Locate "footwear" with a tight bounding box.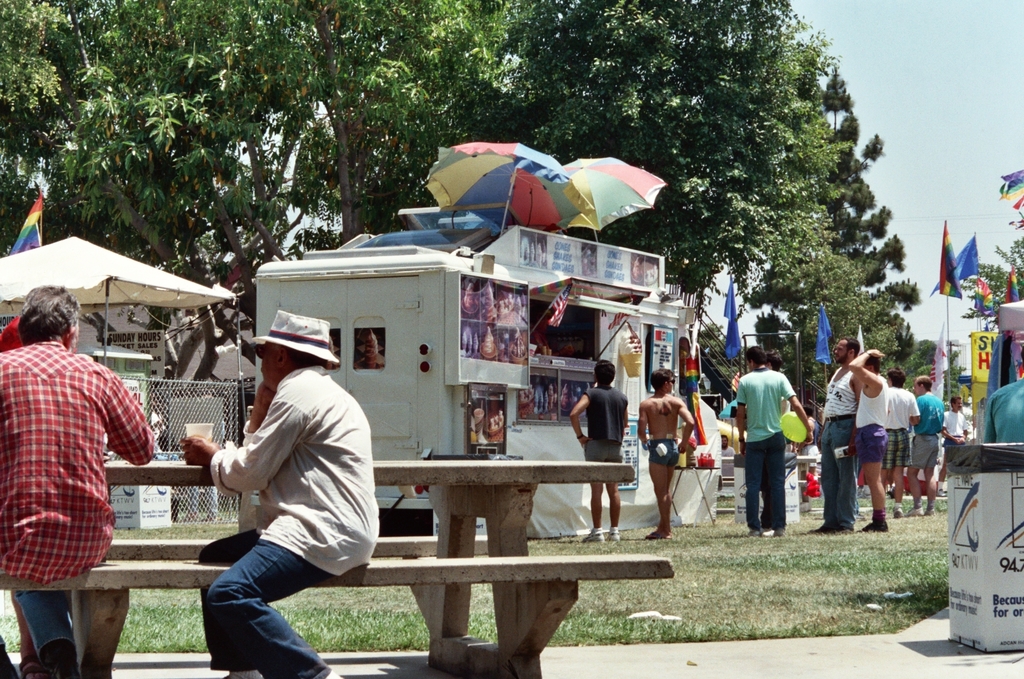
[x1=641, y1=532, x2=667, y2=544].
